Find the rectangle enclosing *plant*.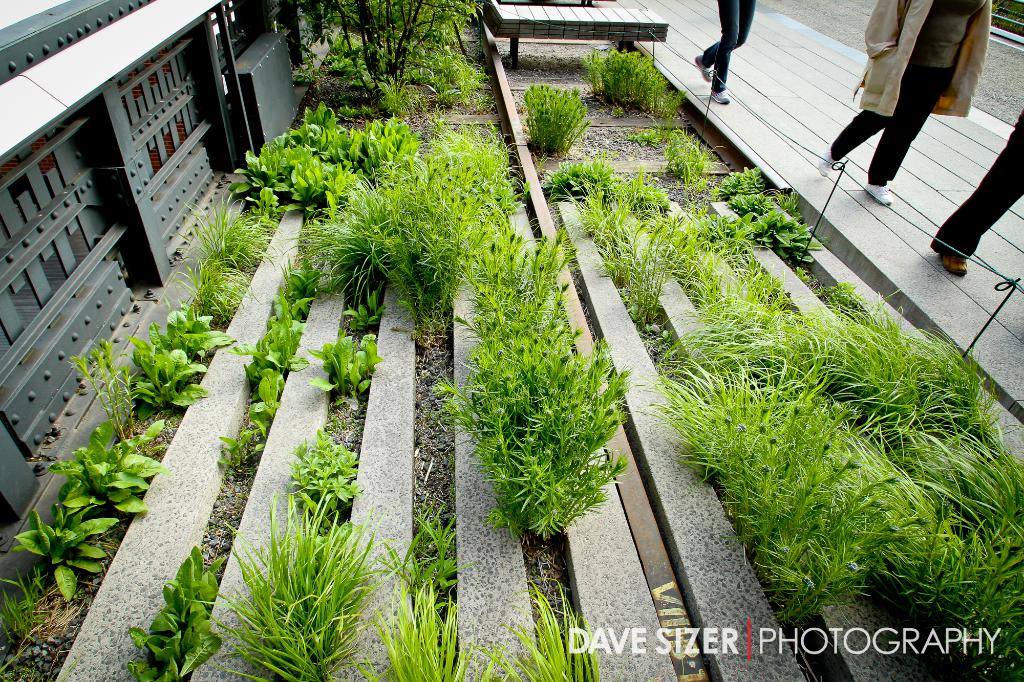
region(211, 487, 394, 681).
